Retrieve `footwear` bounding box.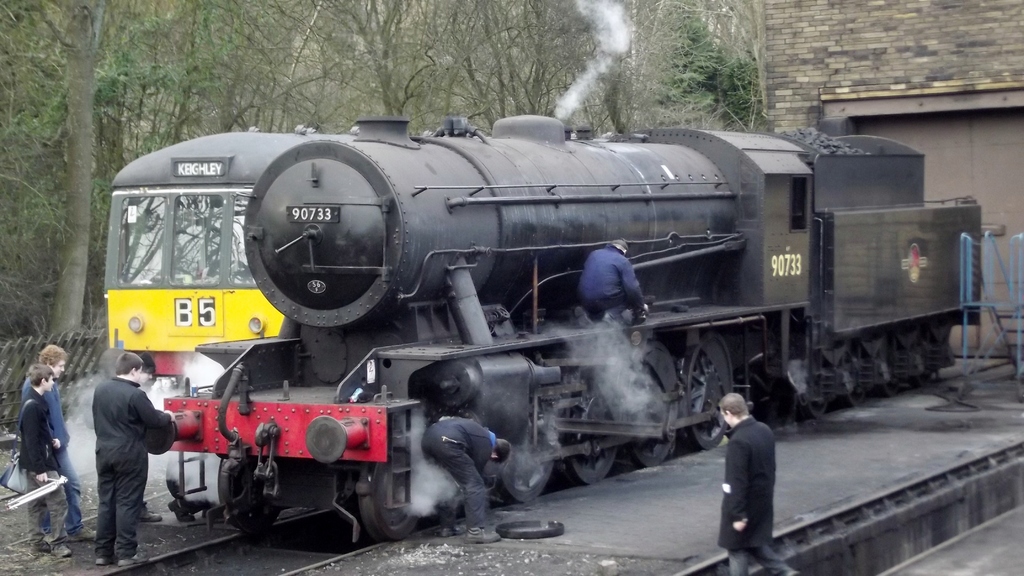
Bounding box: (118, 552, 145, 566).
